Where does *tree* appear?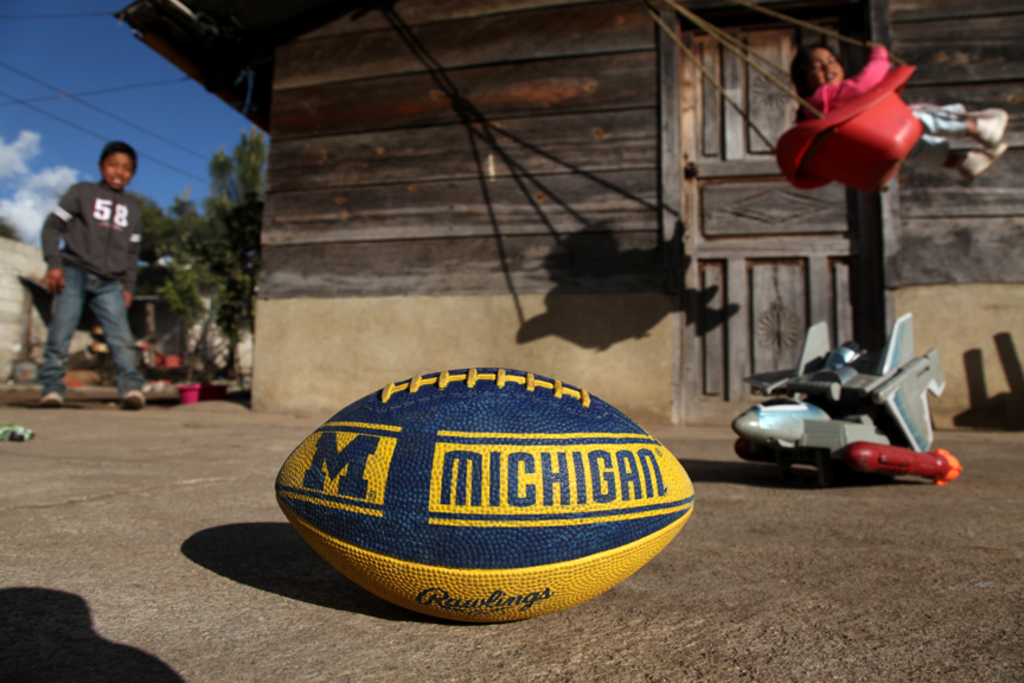
Appears at <bbox>128, 122, 263, 396</bbox>.
